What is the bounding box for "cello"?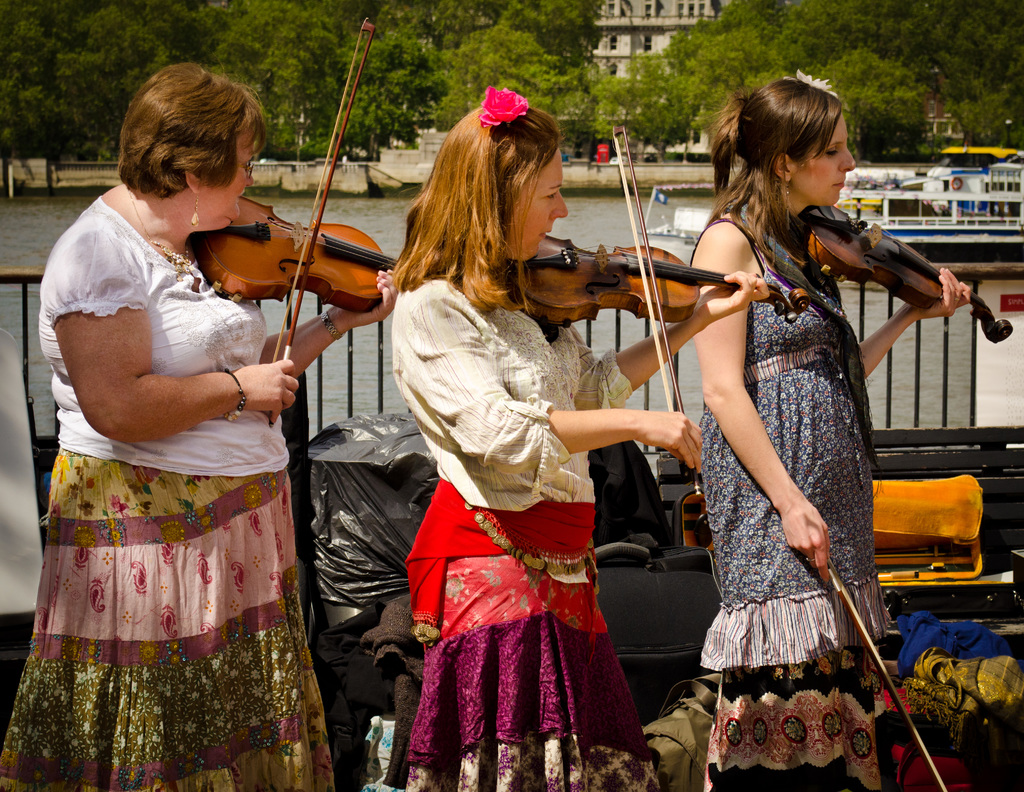
{"left": 493, "top": 126, "right": 808, "bottom": 466}.
